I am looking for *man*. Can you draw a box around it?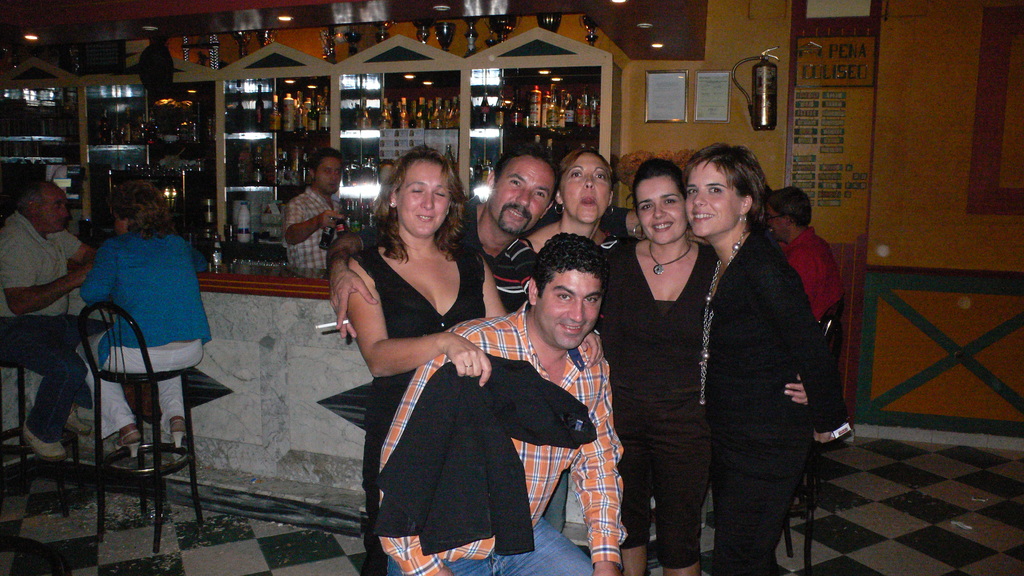
Sure, the bounding box is Rect(284, 144, 344, 273).
